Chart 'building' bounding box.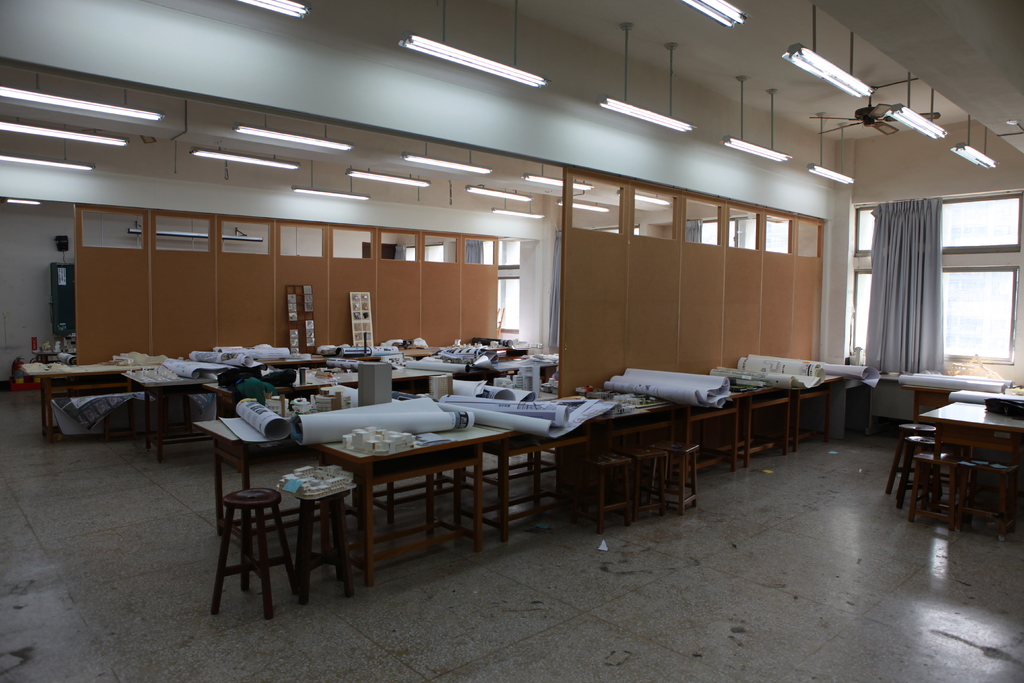
Charted: [1, 0, 1023, 682].
